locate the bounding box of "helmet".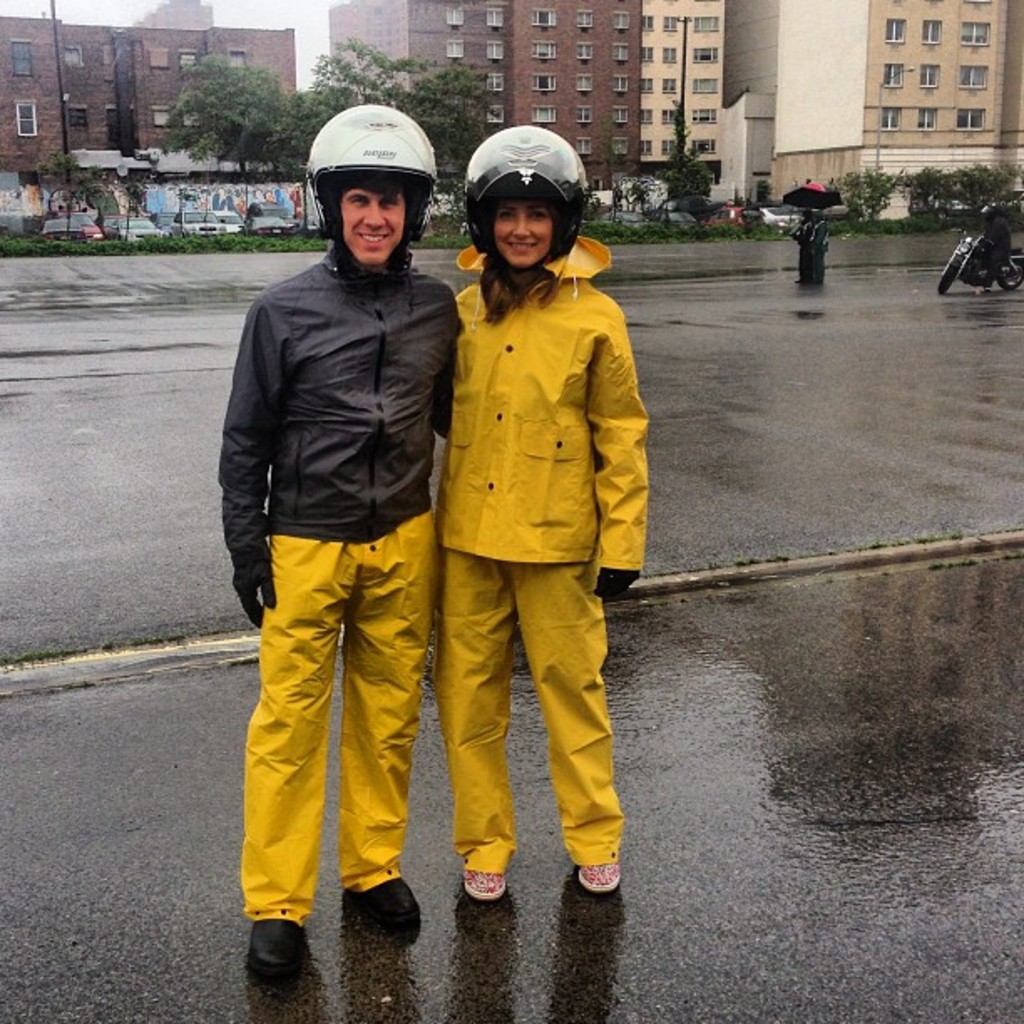
Bounding box: bbox=[308, 104, 440, 283].
